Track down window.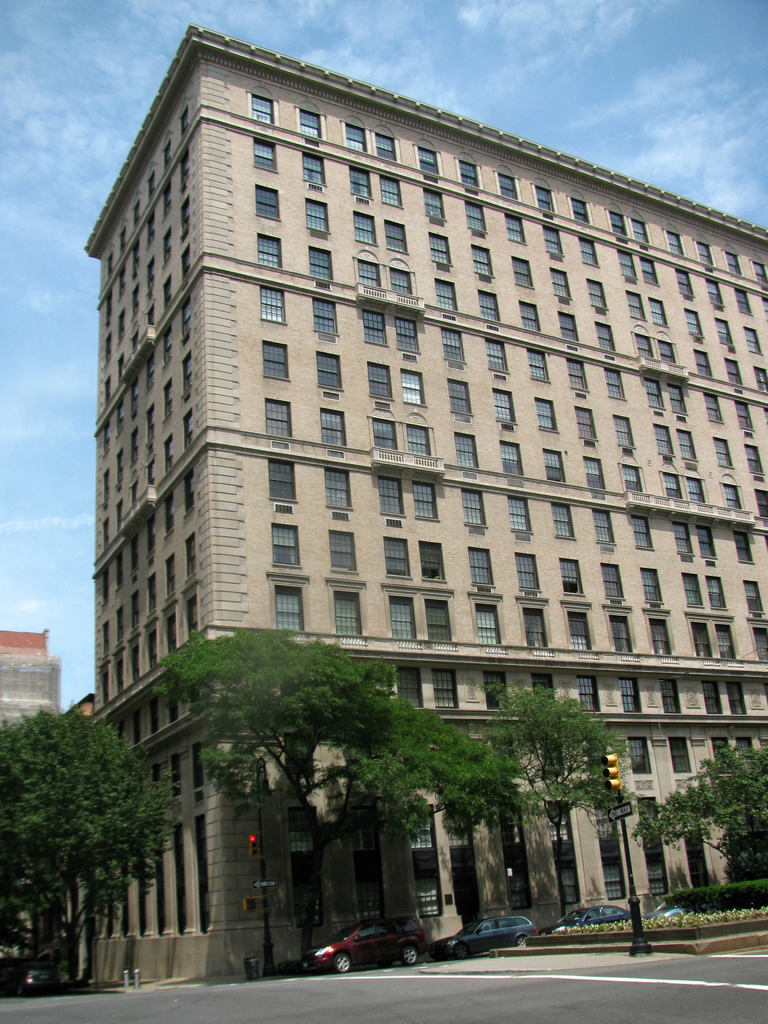
Tracked to (left=567, top=356, right=586, bottom=391).
